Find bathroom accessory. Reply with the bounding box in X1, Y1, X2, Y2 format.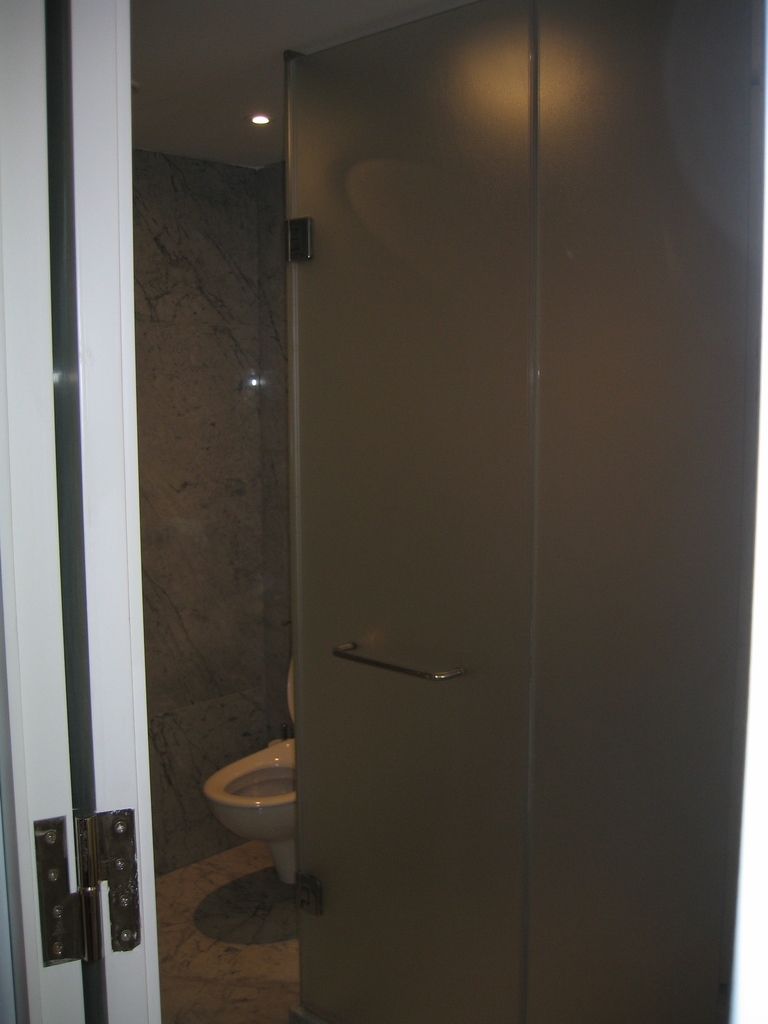
200, 666, 296, 888.
